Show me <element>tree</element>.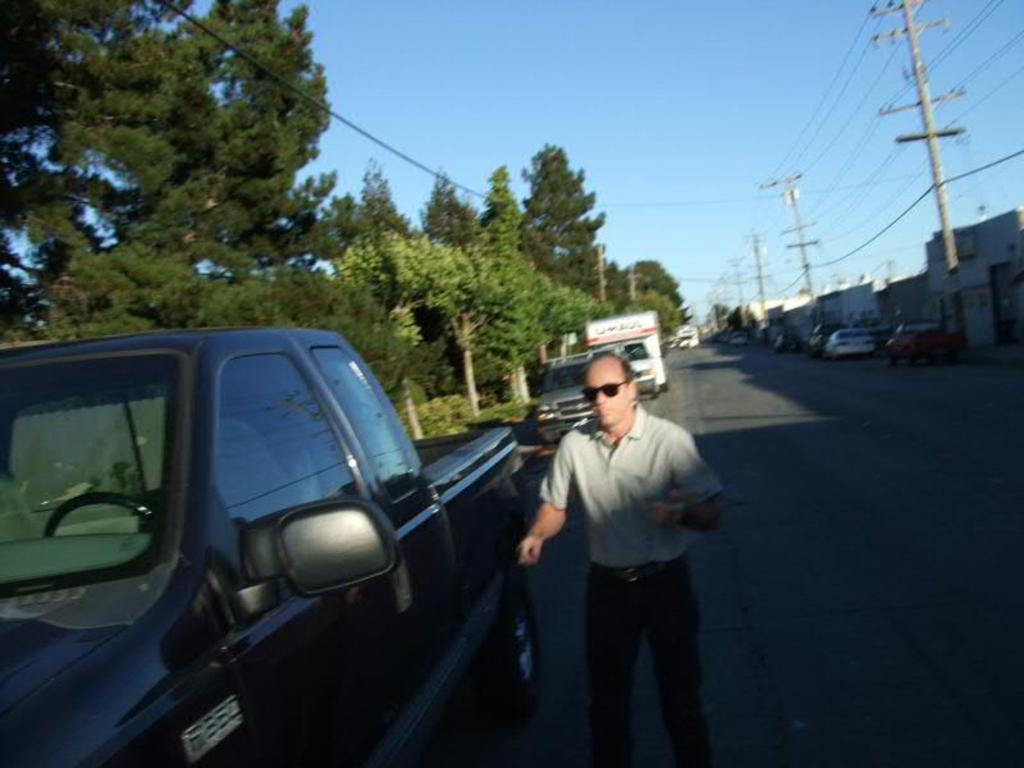
<element>tree</element> is here: crop(612, 285, 685, 348).
